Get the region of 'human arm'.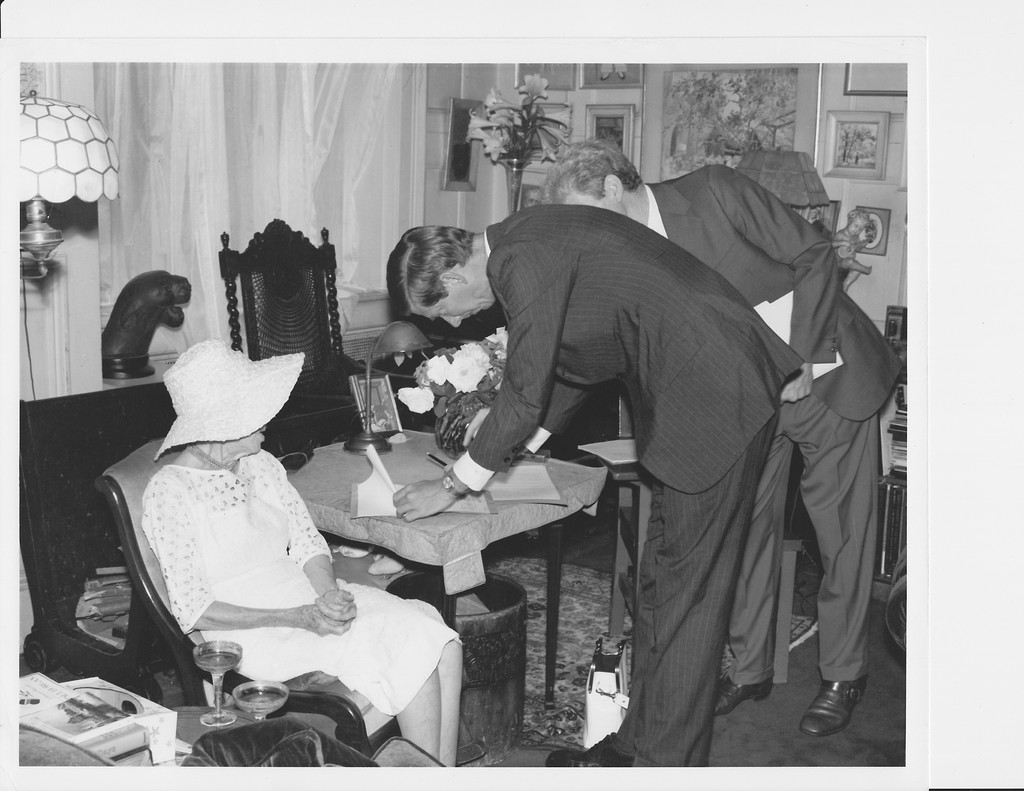
crop(274, 442, 357, 628).
